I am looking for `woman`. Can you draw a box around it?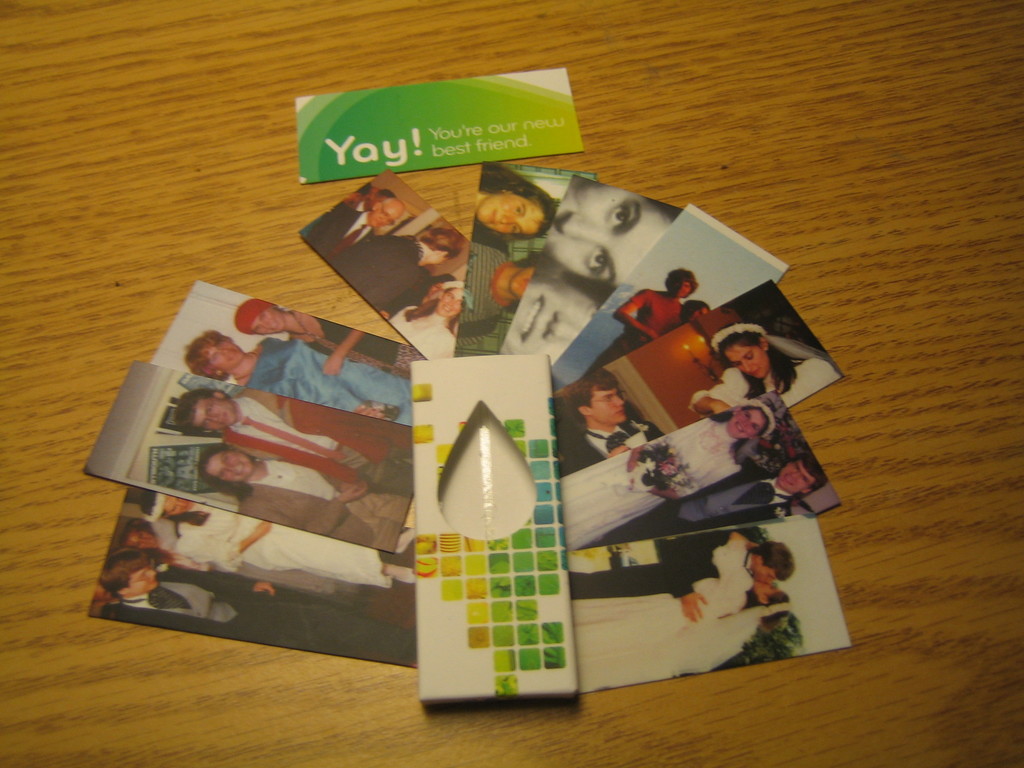
Sure, the bounding box is left=550, top=573, right=801, bottom=694.
